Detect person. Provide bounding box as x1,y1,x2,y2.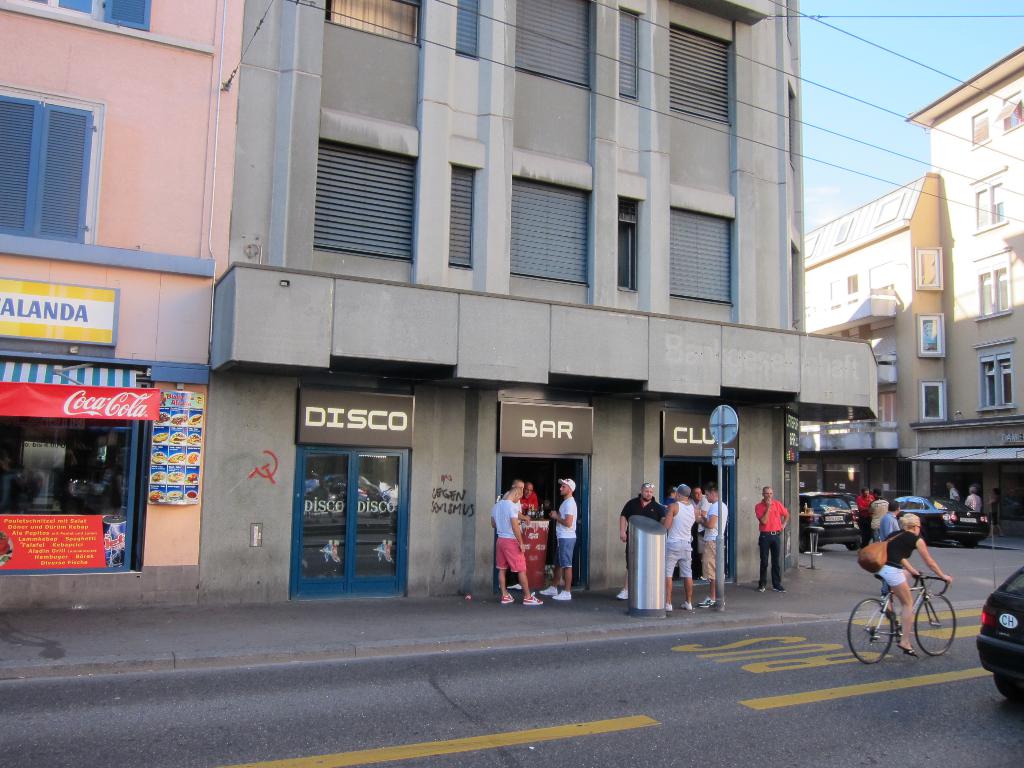
970,490,977,512.
